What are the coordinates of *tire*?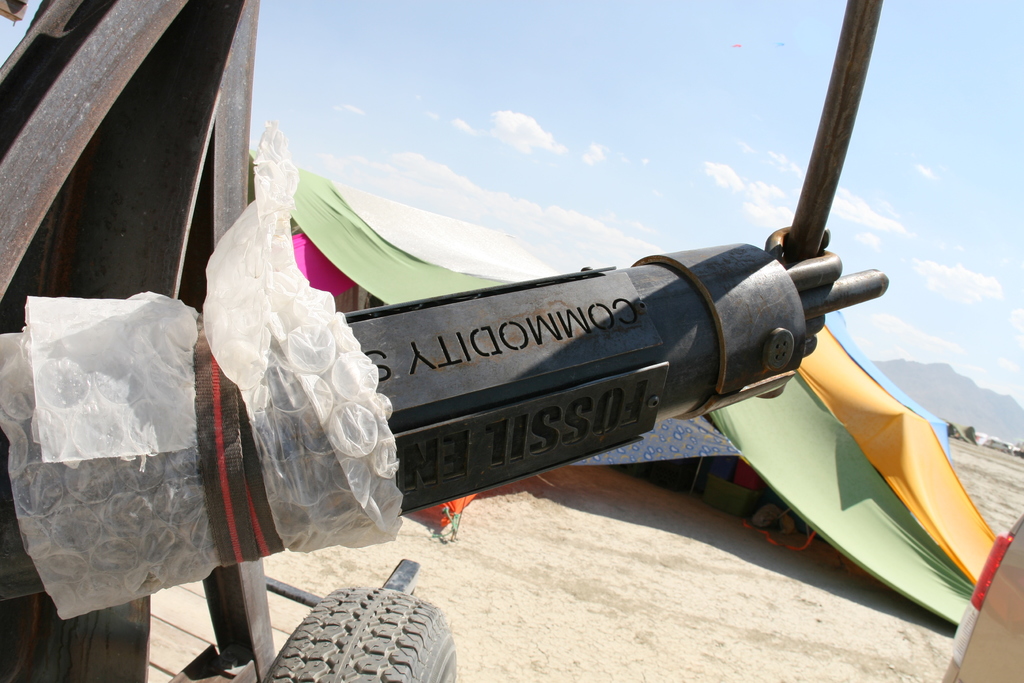
270,583,460,682.
